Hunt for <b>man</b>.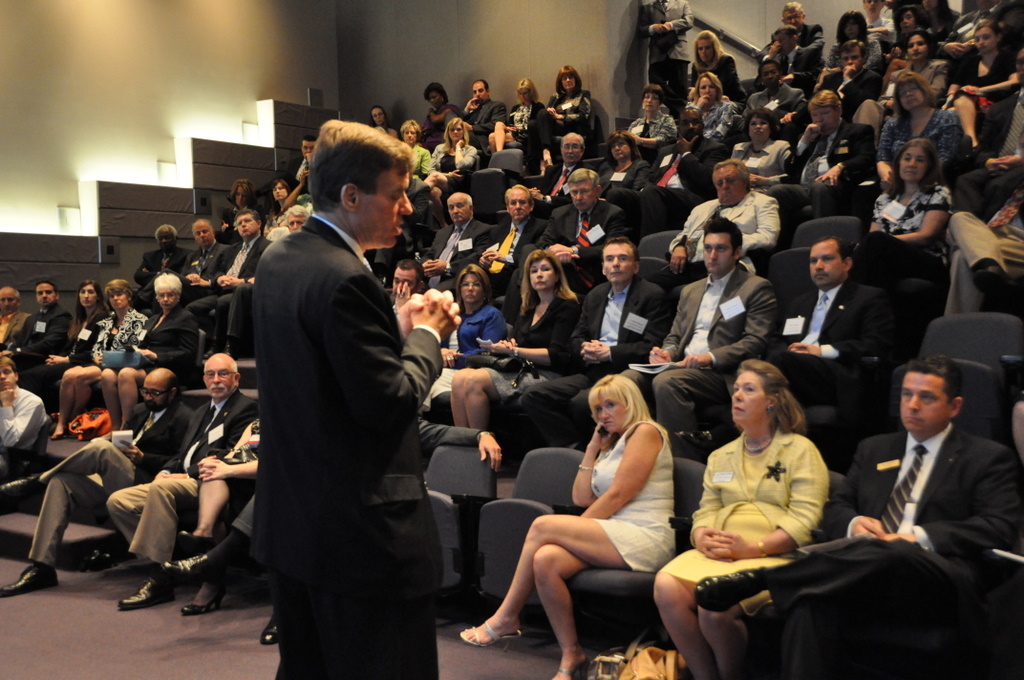
Hunted down at Rect(753, 232, 890, 414).
